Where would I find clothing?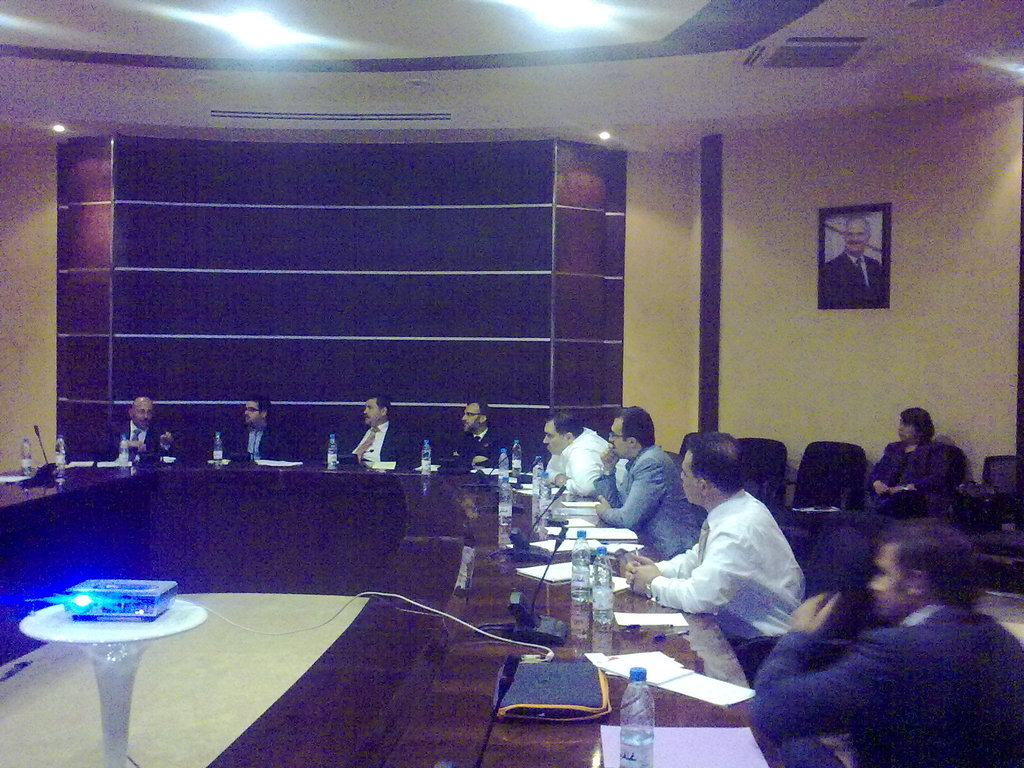
At locate(545, 431, 614, 493).
